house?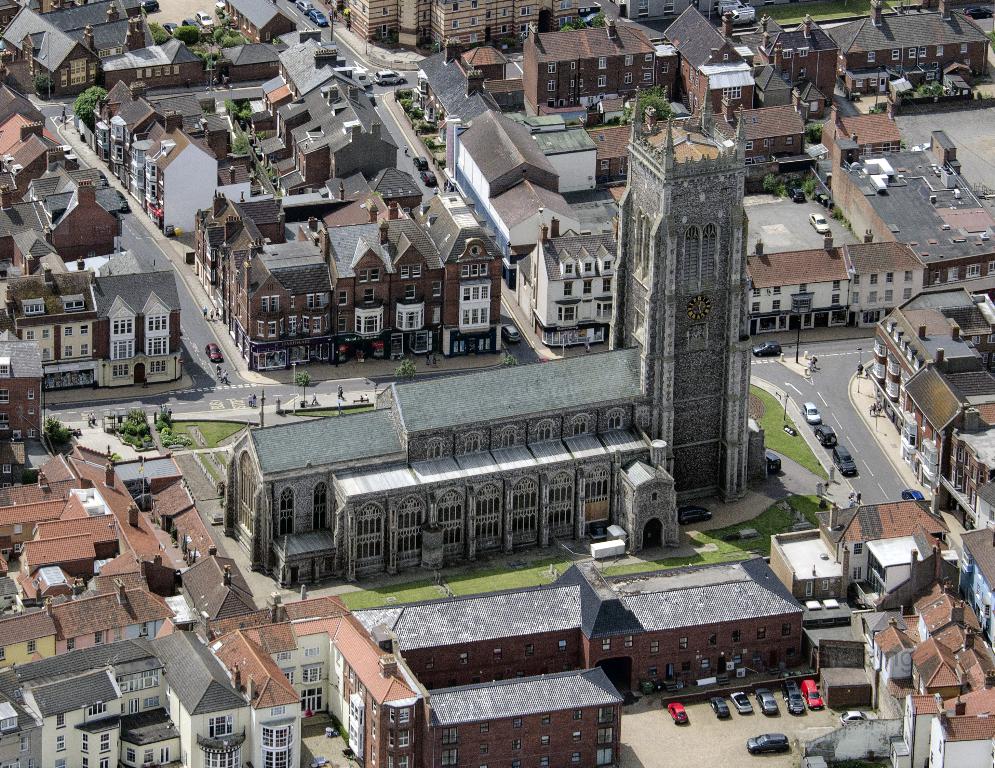
<bbox>481, 185, 576, 247</bbox>
